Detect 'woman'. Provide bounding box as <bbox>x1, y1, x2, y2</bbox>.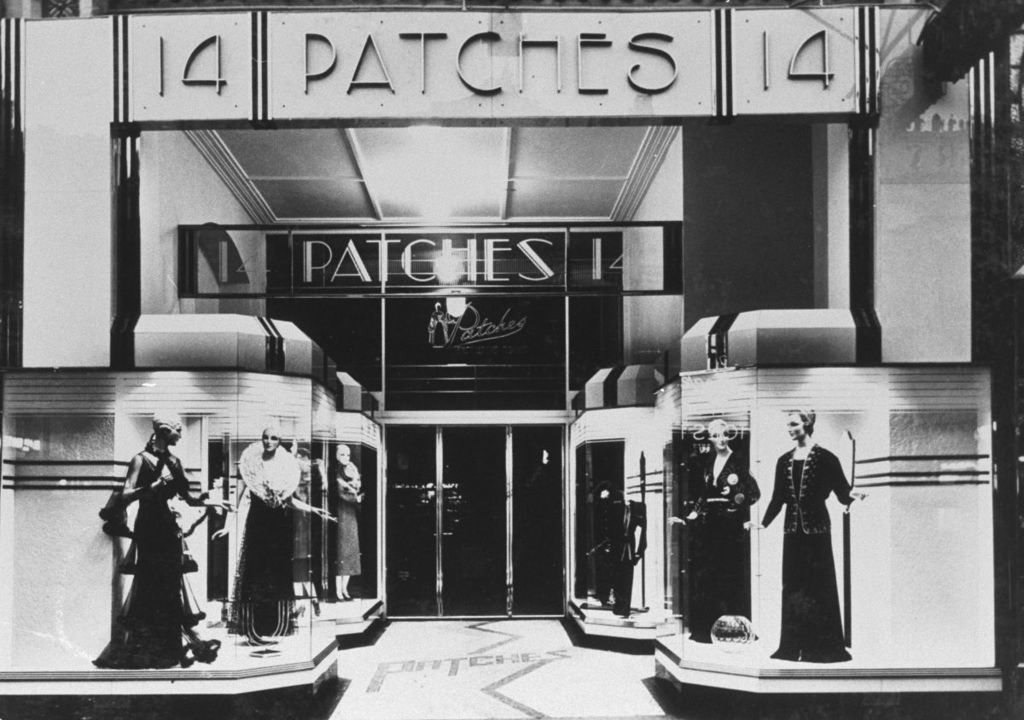
<bbox>667, 418, 763, 644</bbox>.
